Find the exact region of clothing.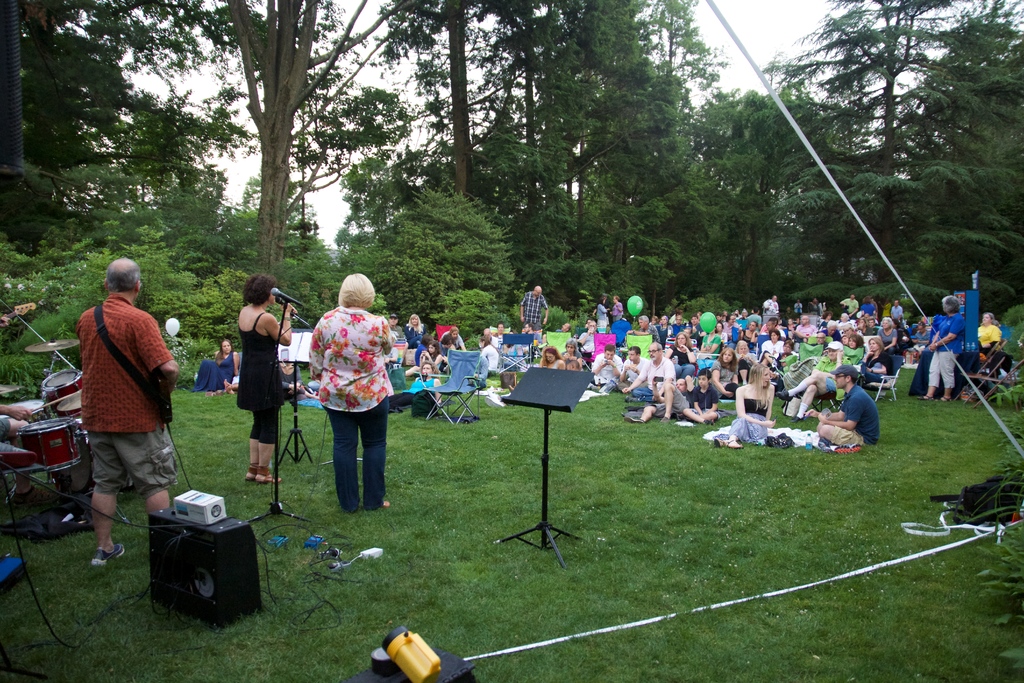
Exact region: [816, 323, 826, 333].
